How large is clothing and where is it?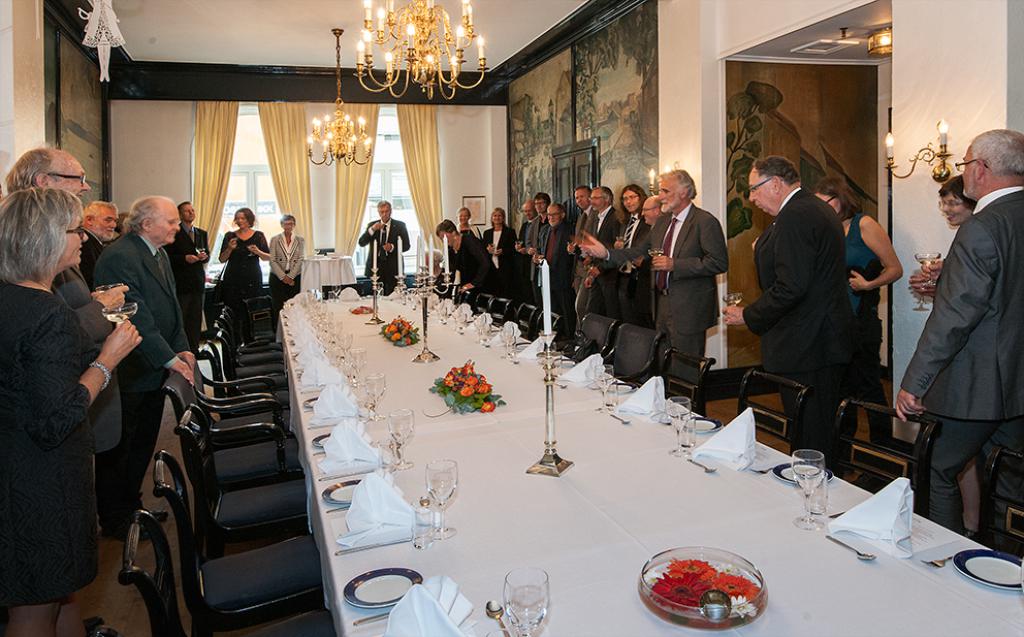
Bounding box: <bbox>458, 219, 486, 247</bbox>.
